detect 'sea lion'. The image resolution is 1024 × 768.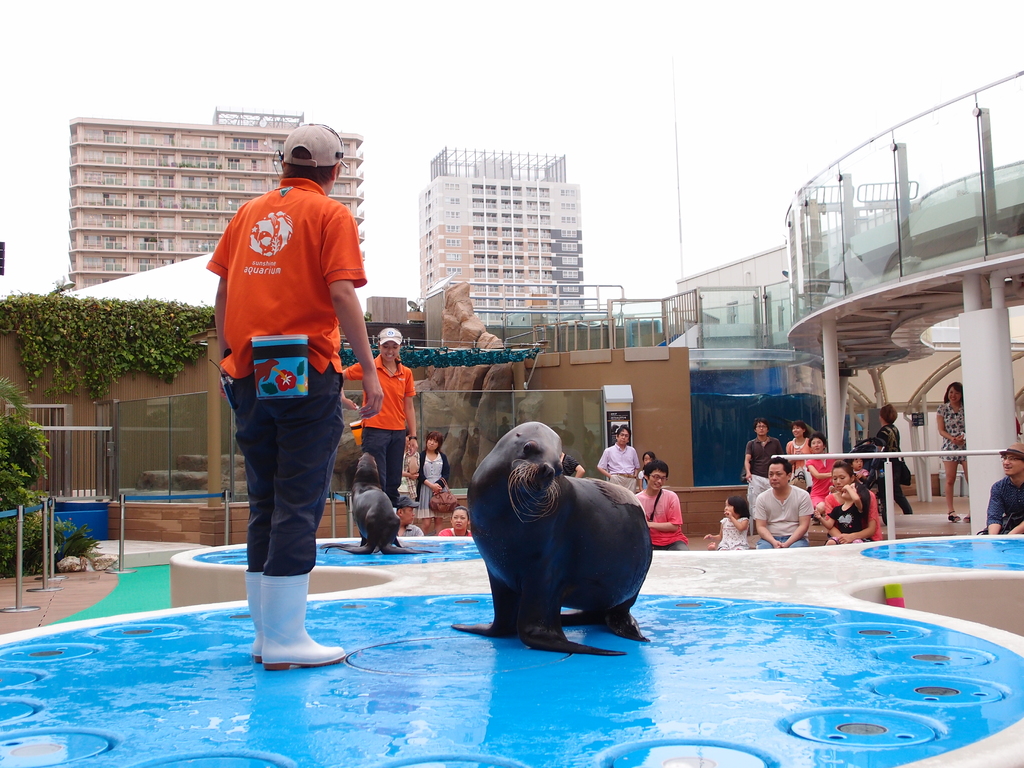
rect(319, 451, 429, 554).
